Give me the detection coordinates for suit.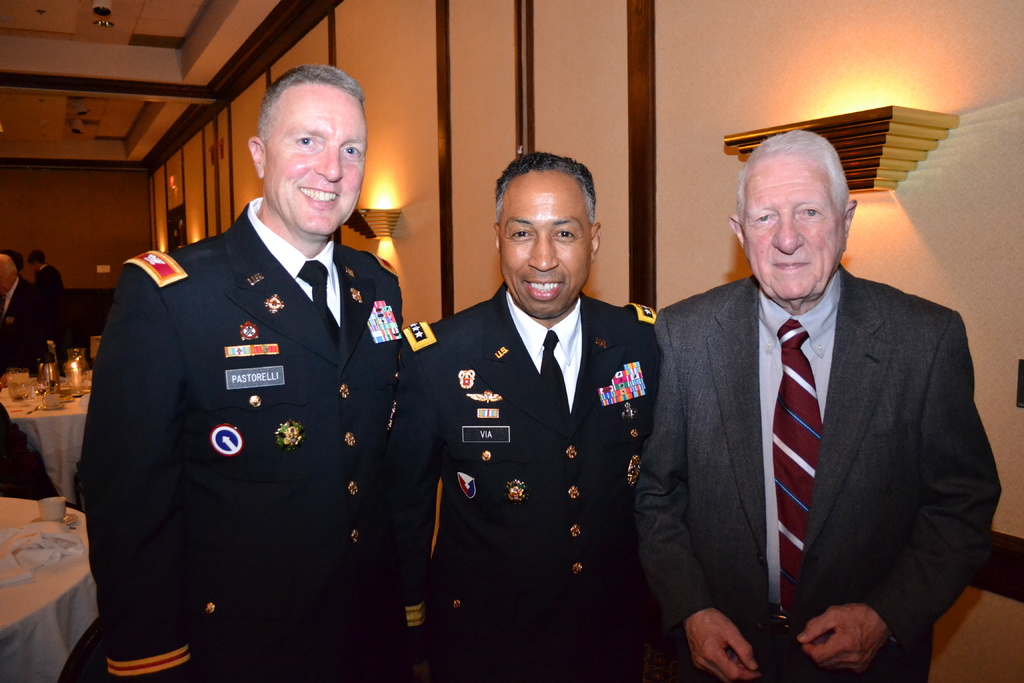
rect(403, 213, 678, 662).
